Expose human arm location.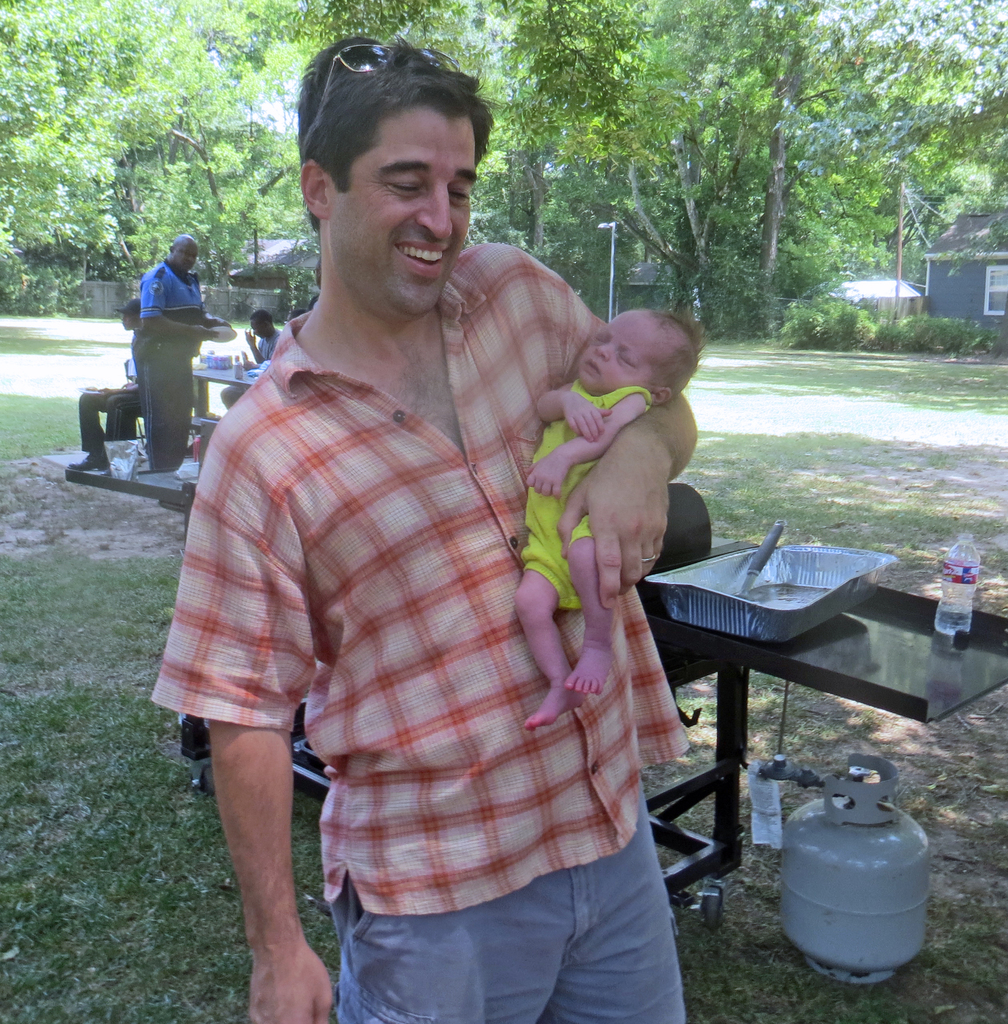
Exposed at bbox(243, 340, 264, 349).
